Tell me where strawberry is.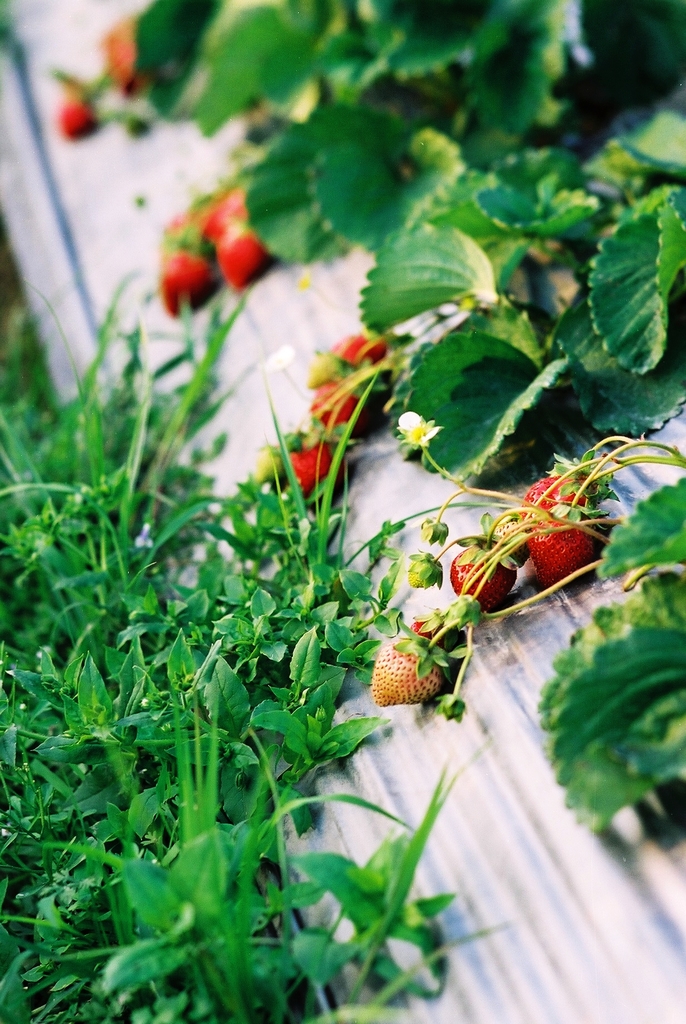
strawberry is at left=307, top=374, right=355, bottom=432.
